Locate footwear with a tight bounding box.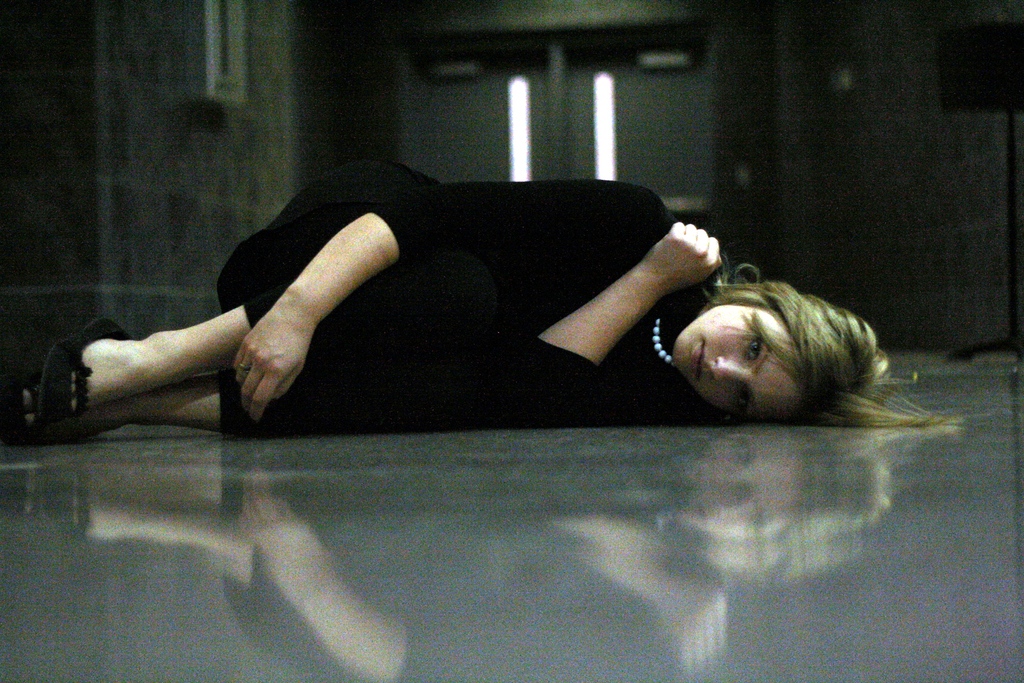
bbox=(0, 367, 97, 448).
